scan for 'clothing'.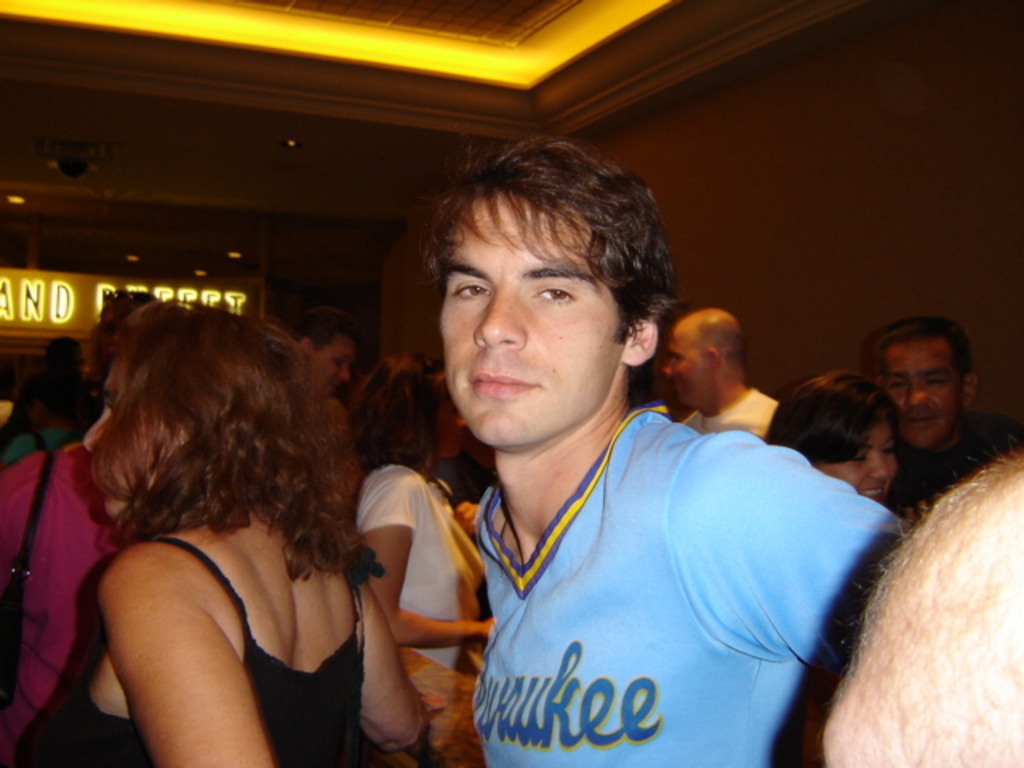
Scan result: box(0, 434, 131, 766).
